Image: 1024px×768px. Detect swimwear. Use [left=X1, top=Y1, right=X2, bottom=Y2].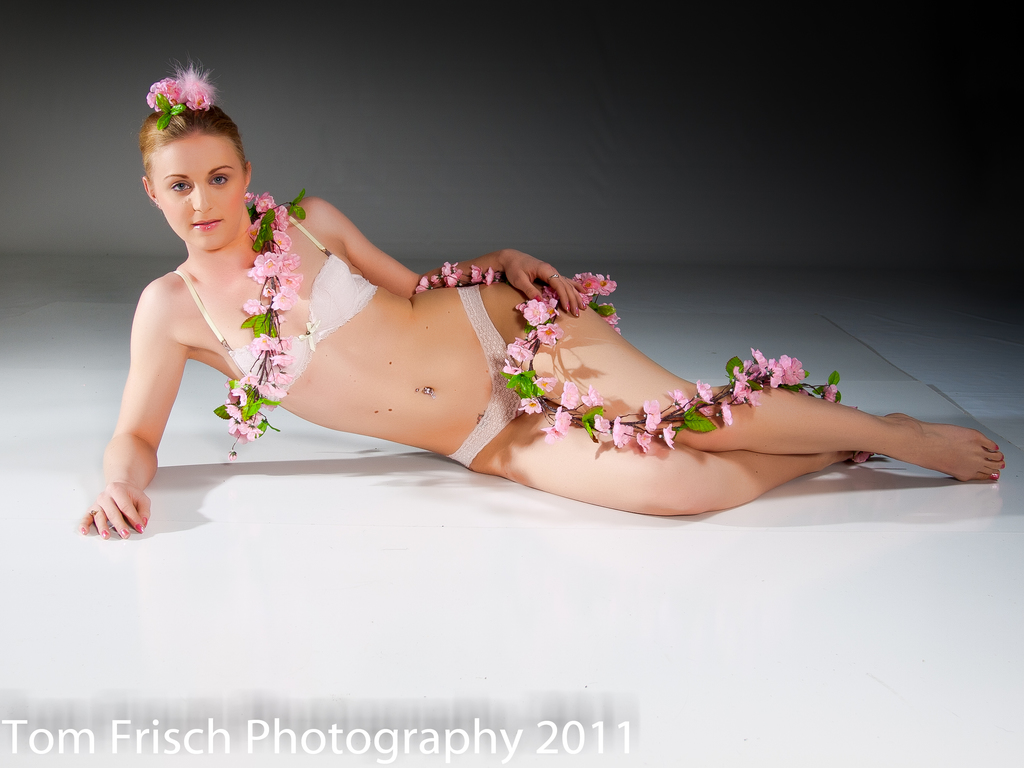
[left=449, top=285, right=541, bottom=470].
